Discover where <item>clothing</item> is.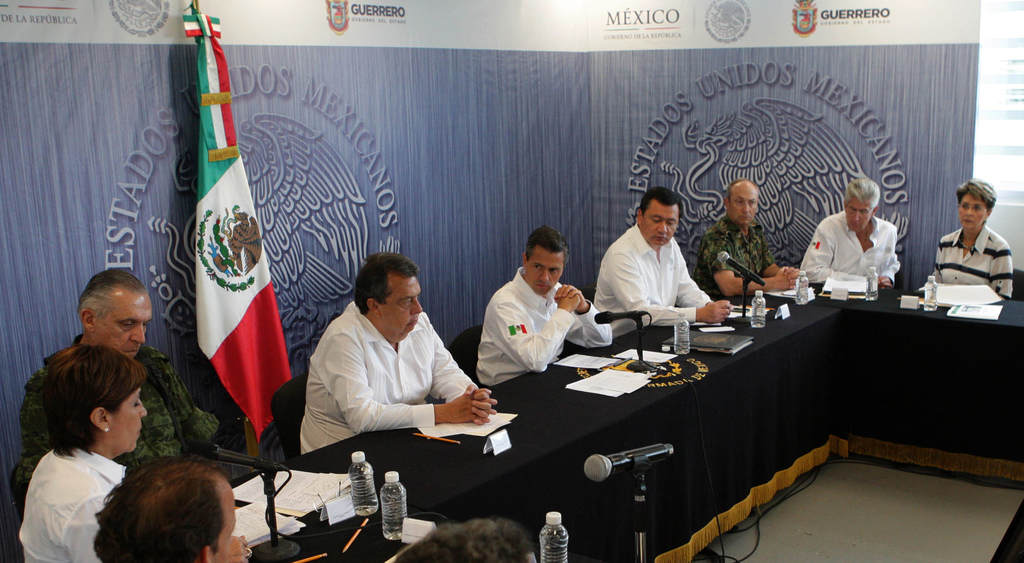
Discovered at {"x1": 288, "y1": 280, "x2": 480, "y2": 464}.
